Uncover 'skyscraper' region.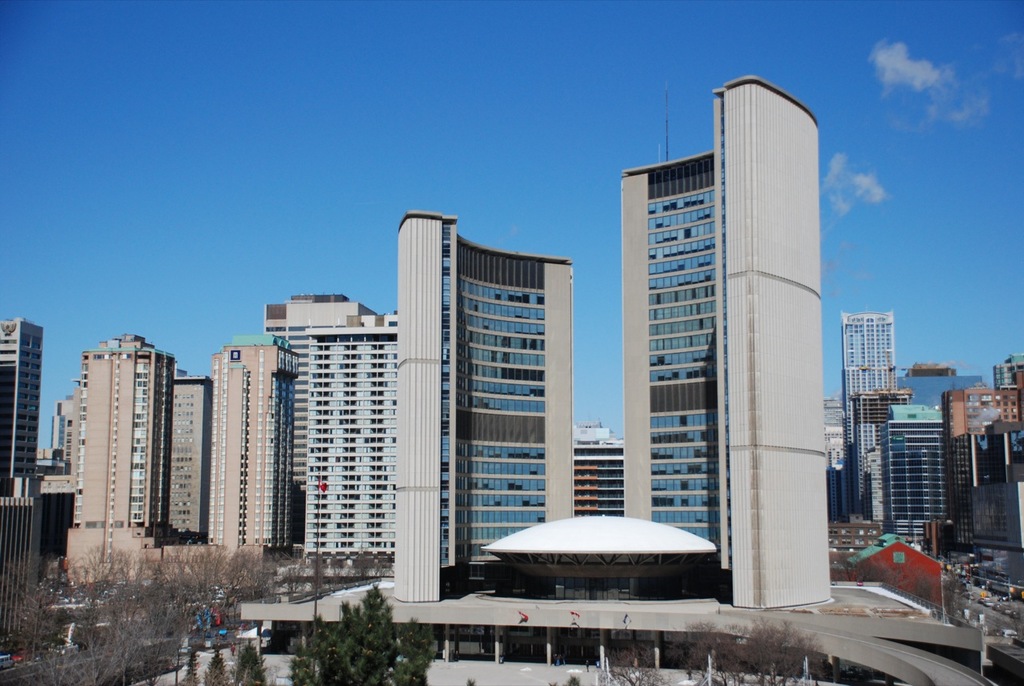
Uncovered: BBox(211, 326, 272, 545).
